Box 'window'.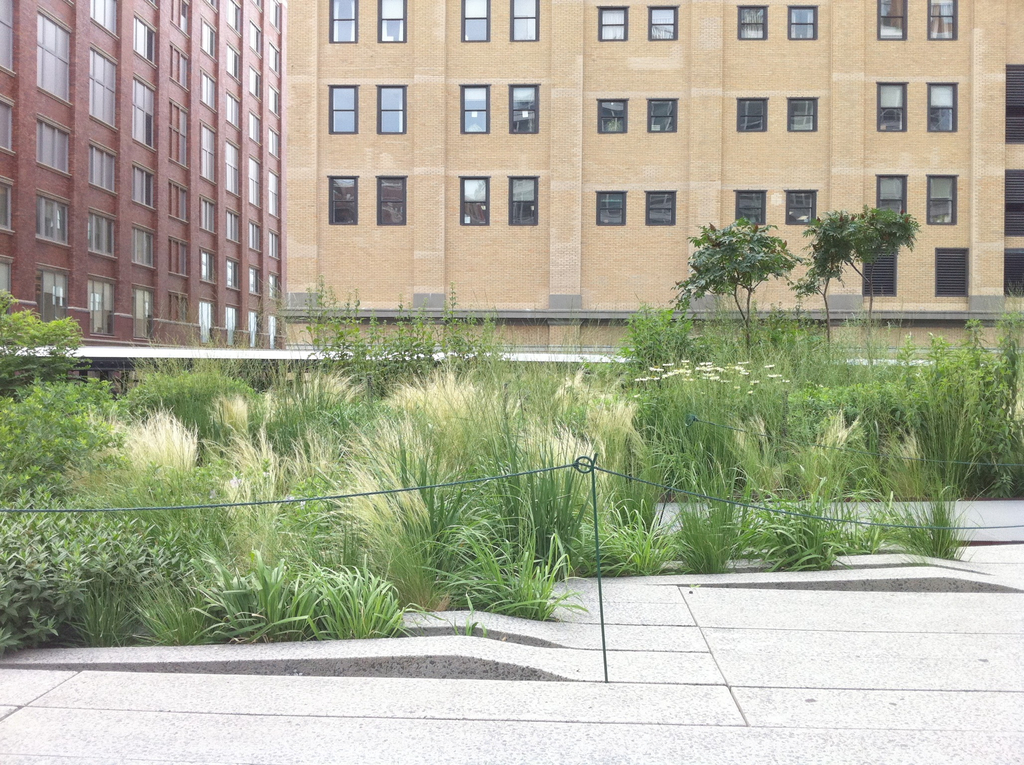
508 81 538 133.
